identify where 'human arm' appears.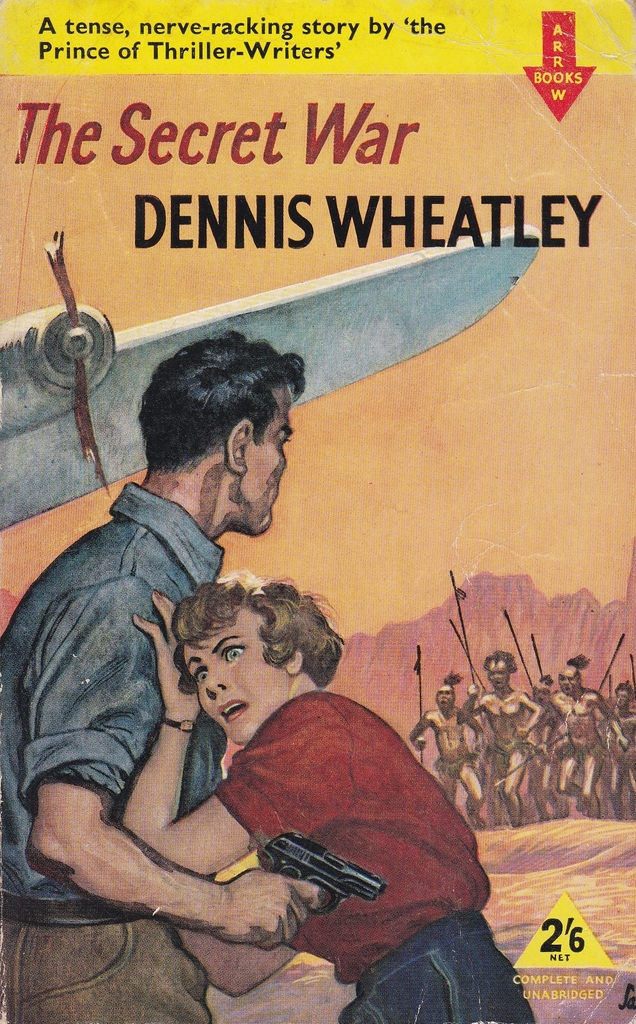
Appears at (x1=594, y1=694, x2=612, y2=764).
